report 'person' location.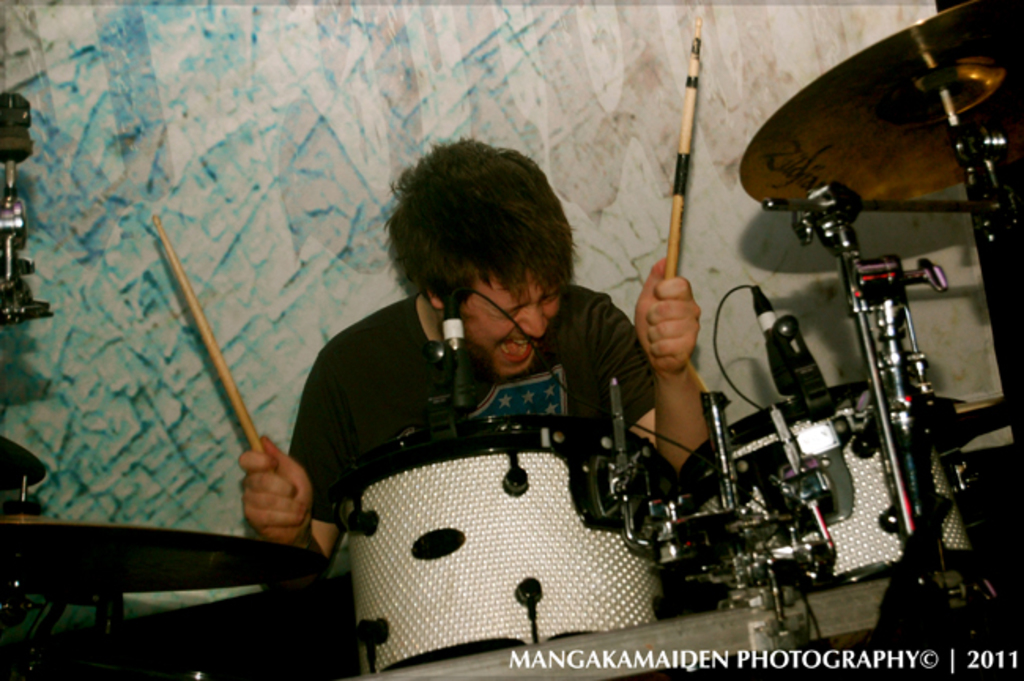
Report: left=238, top=136, right=707, bottom=567.
